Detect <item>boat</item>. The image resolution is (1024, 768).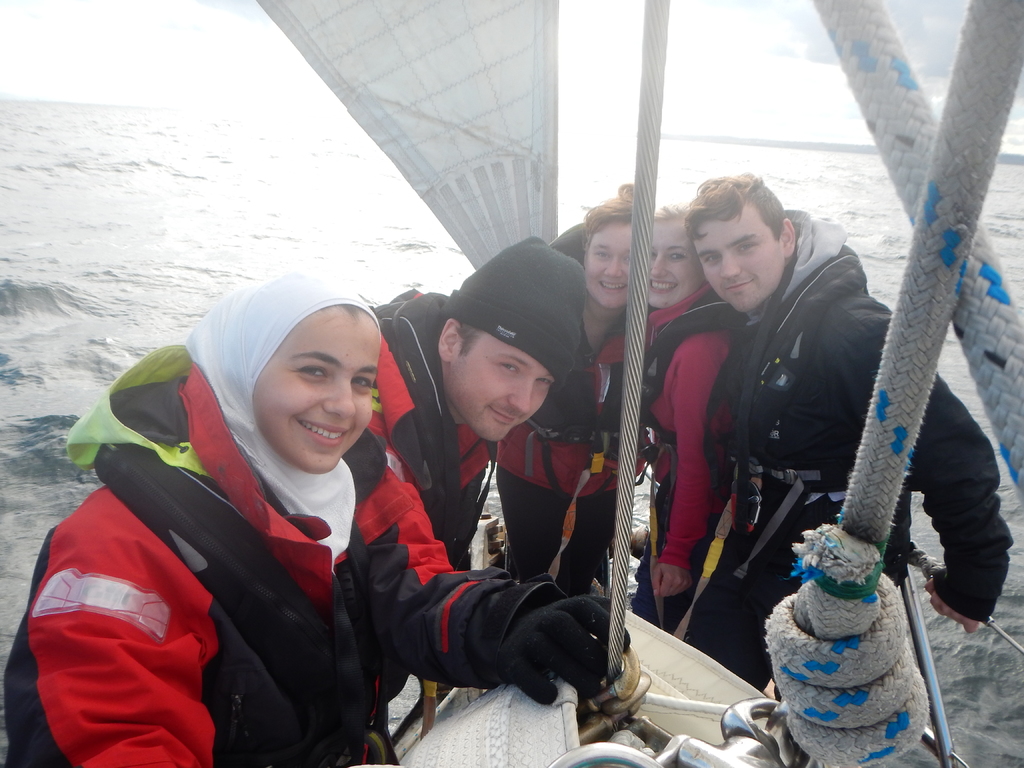
[left=0, top=0, right=1023, bottom=767].
